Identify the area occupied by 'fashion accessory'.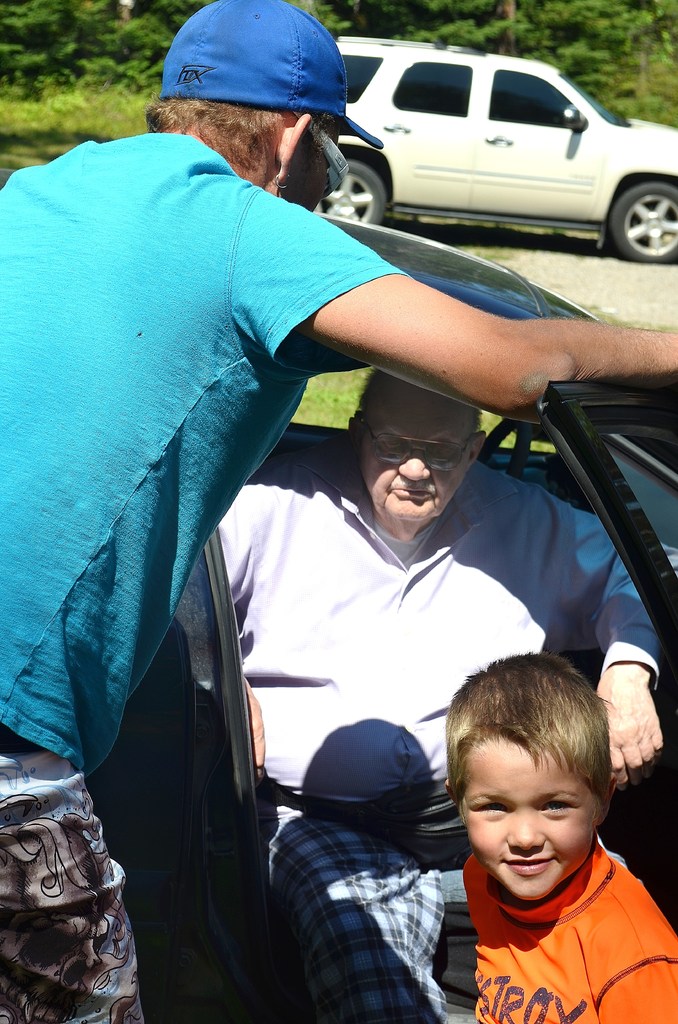
Area: crop(156, 0, 382, 154).
